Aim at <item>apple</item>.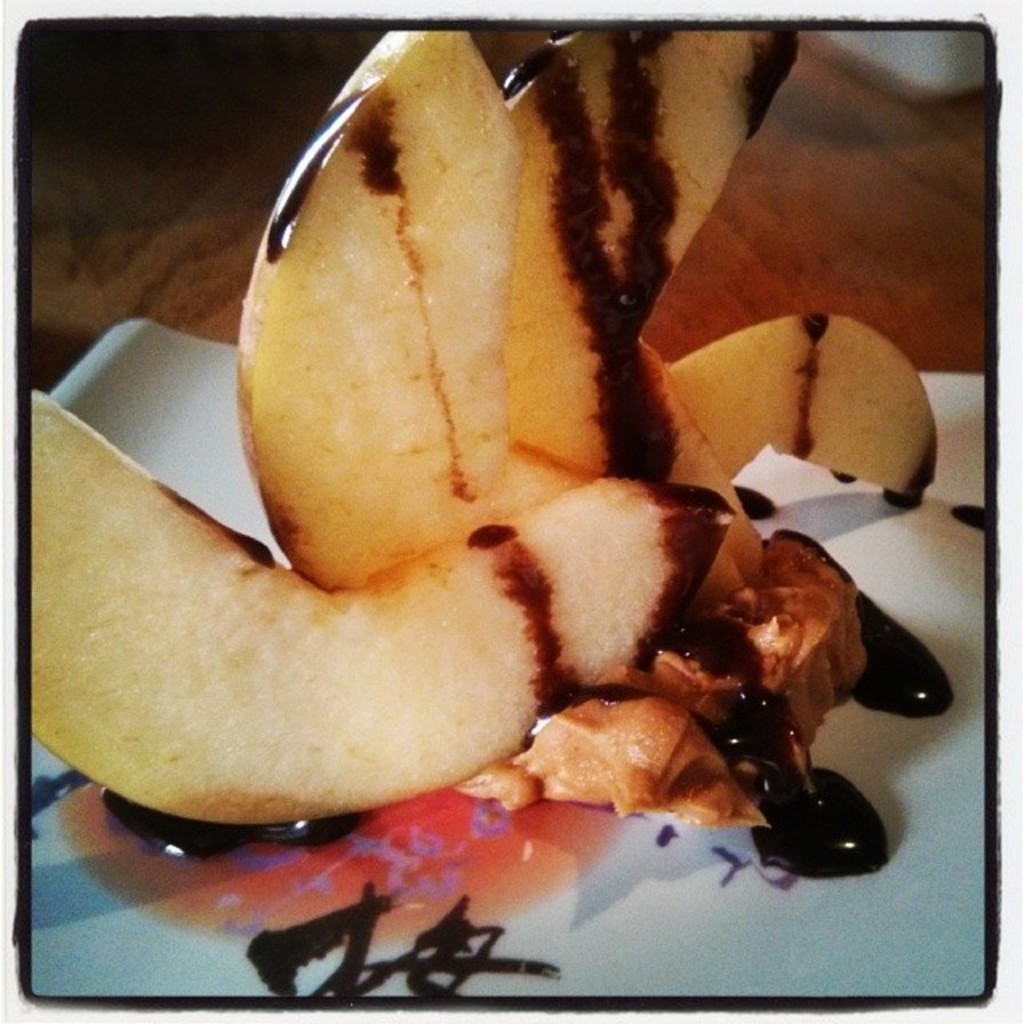
Aimed at select_region(501, 29, 802, 613).
